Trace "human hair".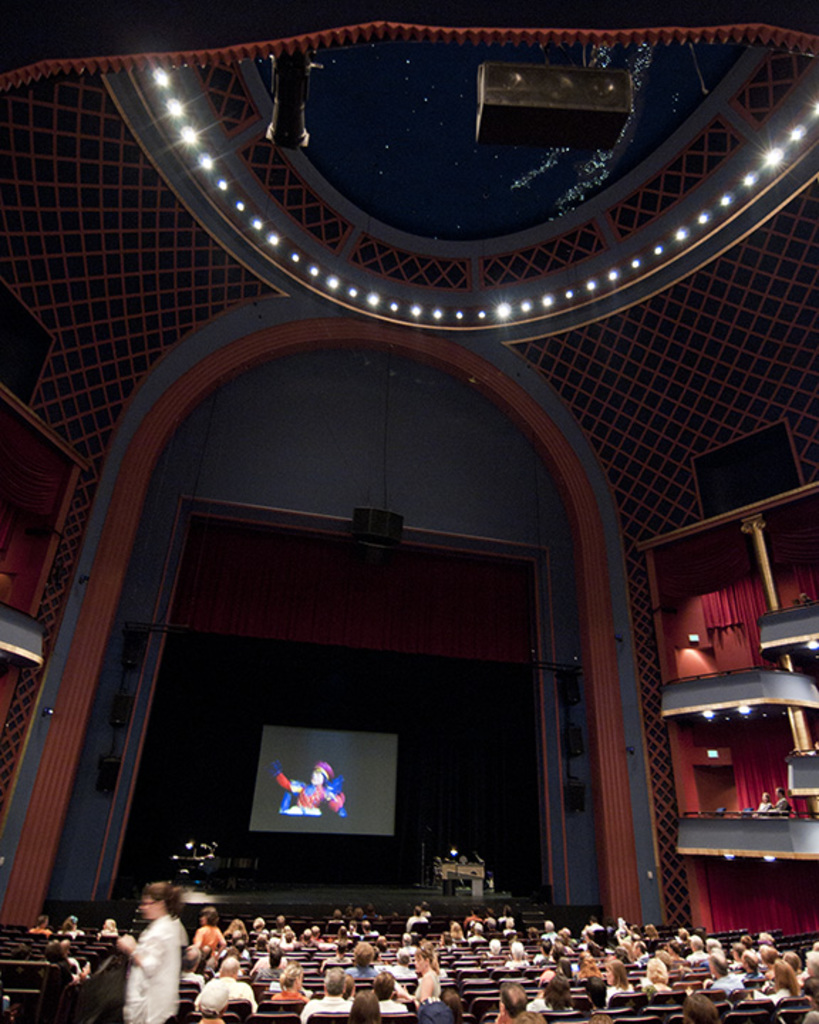
Traced to detection(587, 1011, 611, 1023).
